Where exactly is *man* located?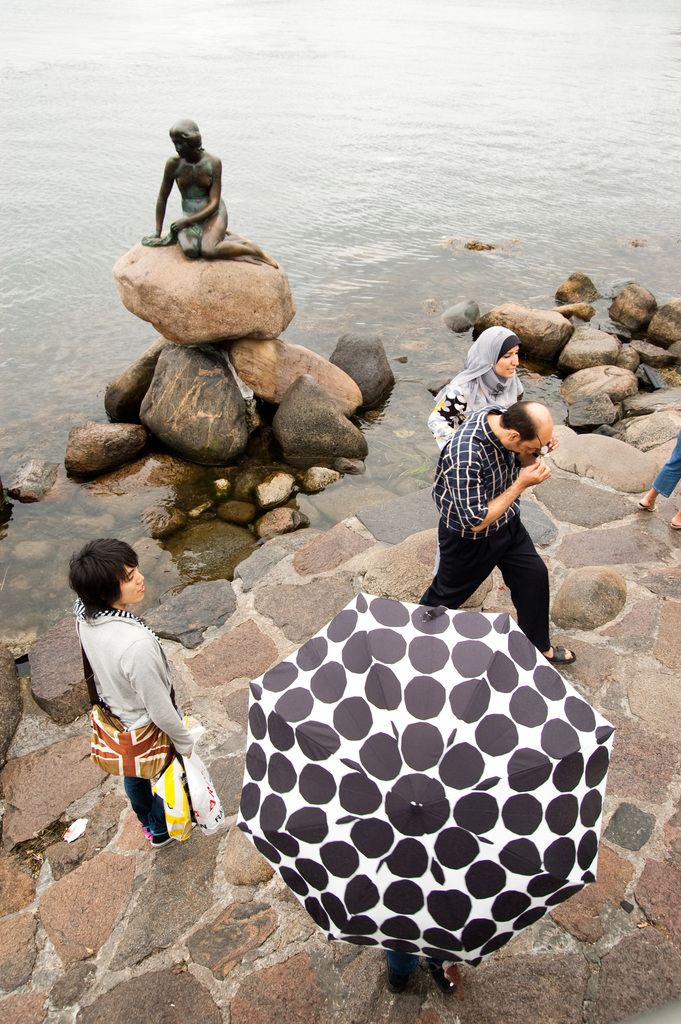
Its bounding box is l=418, t=404, r=582, b=660.
